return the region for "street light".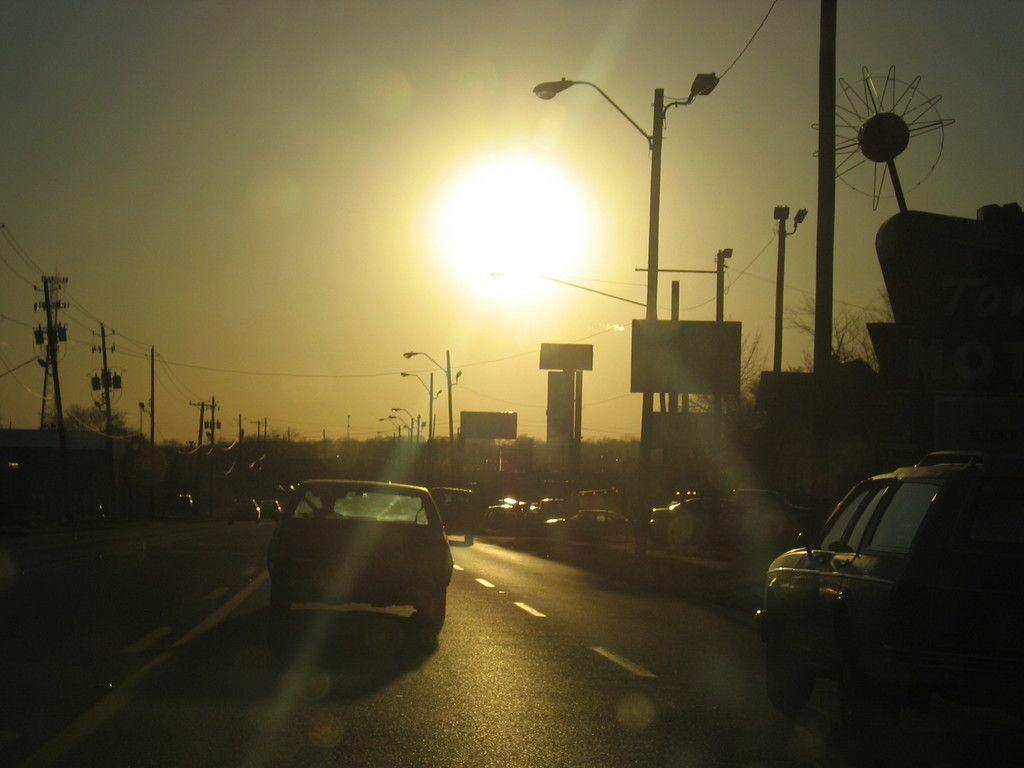
BBox(394, 347, 467, 478).
